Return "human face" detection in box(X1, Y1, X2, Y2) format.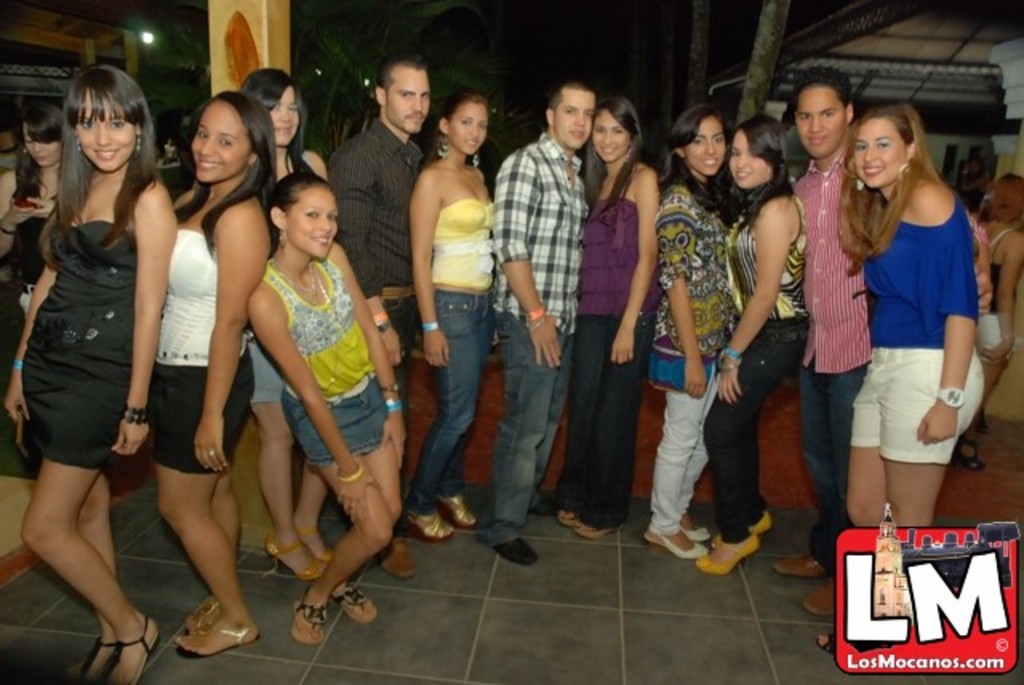
box(683, 117, 725, 173).
